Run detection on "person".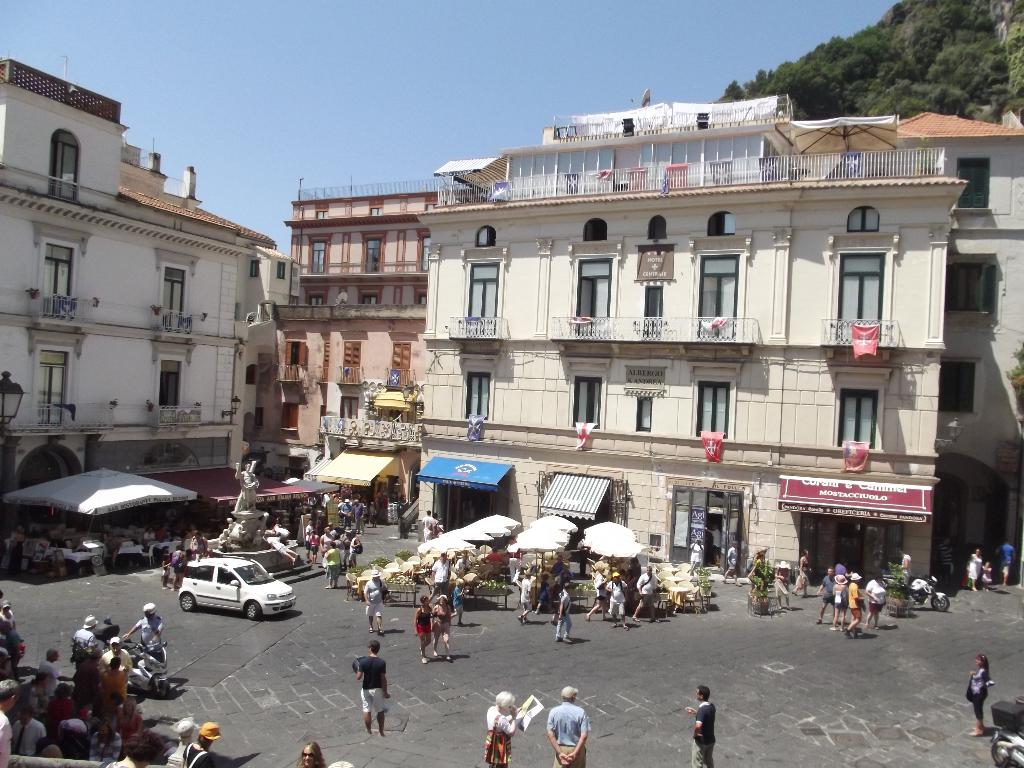
Result: 964/547/981/586.
